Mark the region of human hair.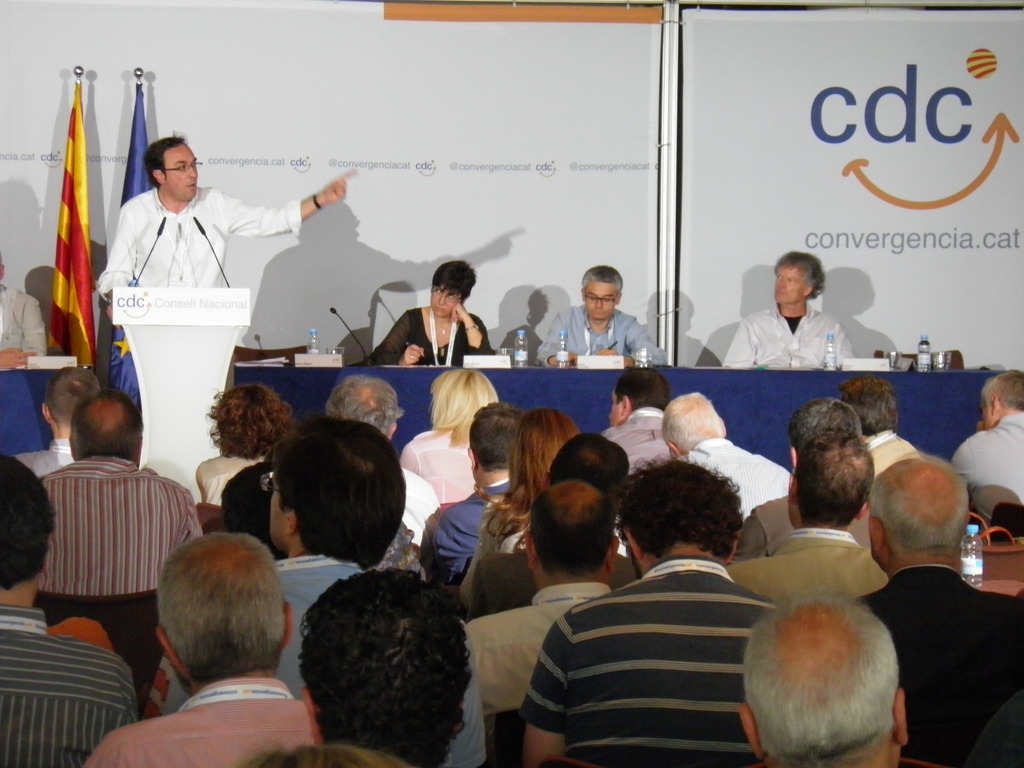
Region: bbox(243, 740, 413, 767).
